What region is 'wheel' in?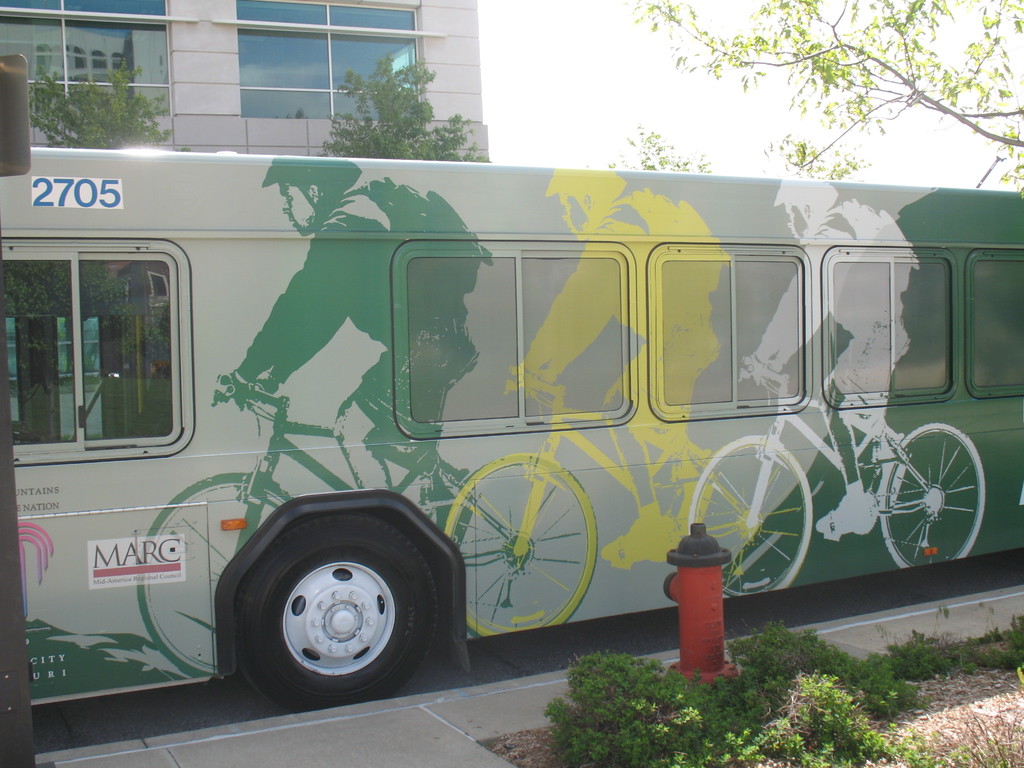
bbox=(228, 525, 433, 696).
